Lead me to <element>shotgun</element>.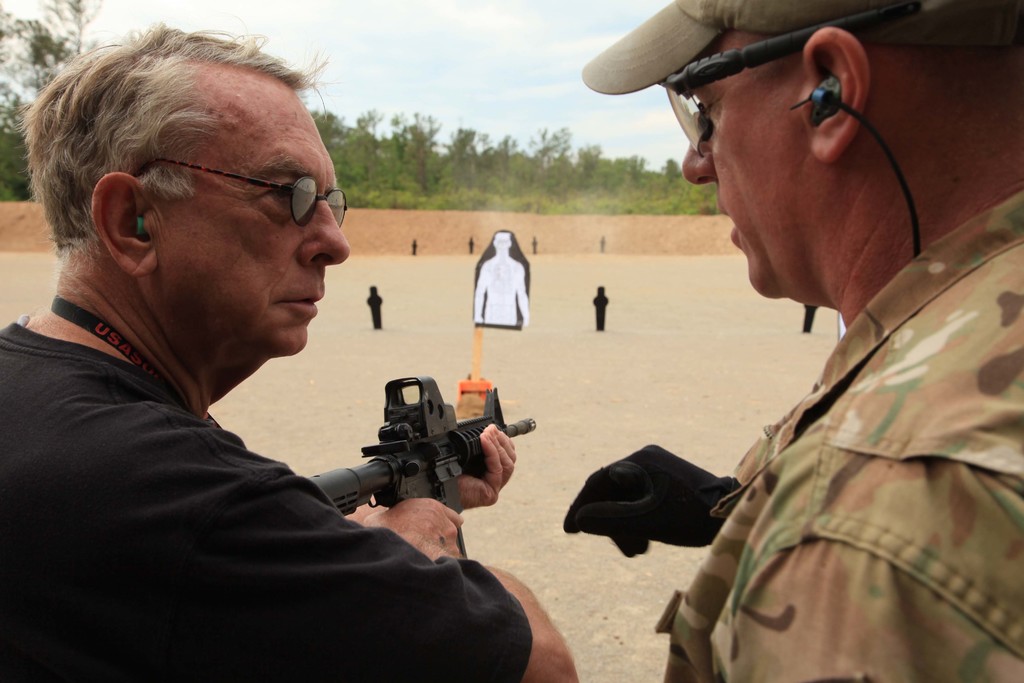
Lead to crop(302, 372, 538, 557).
